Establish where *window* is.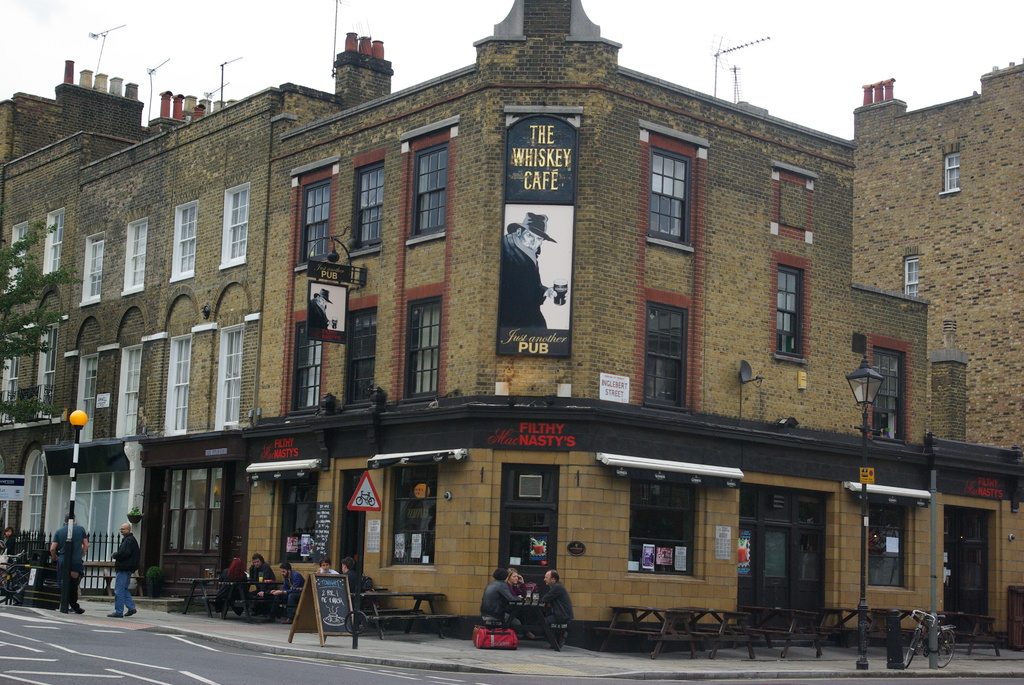
Established at x1=602, y1=456, x2=745, y2=578.
